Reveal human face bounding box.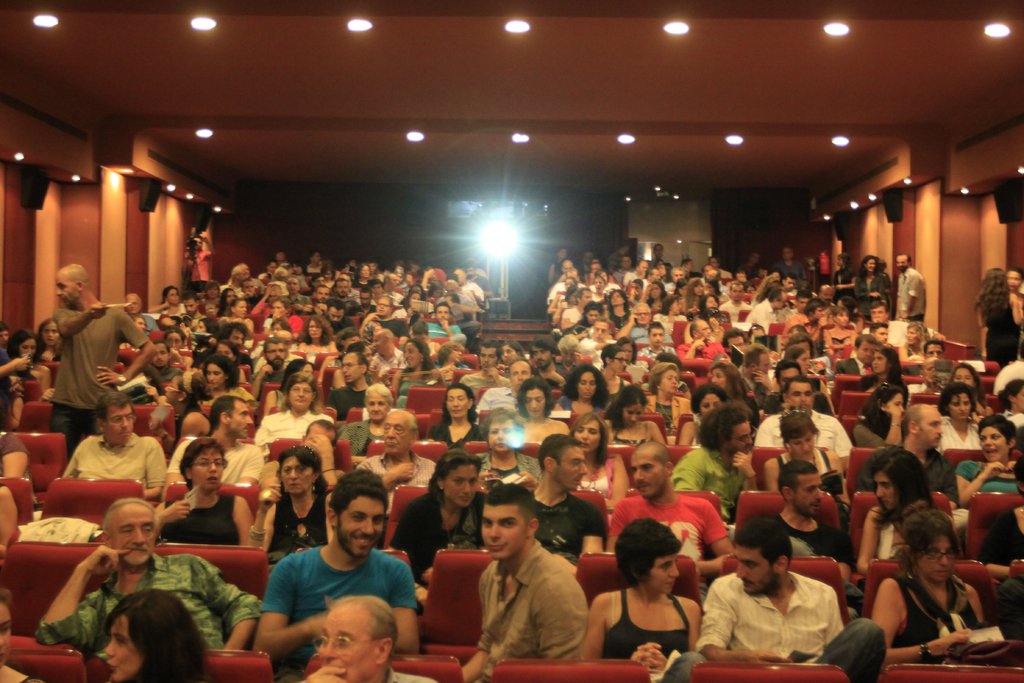
Revealed: bbox=(446, 389, 467, 416).
